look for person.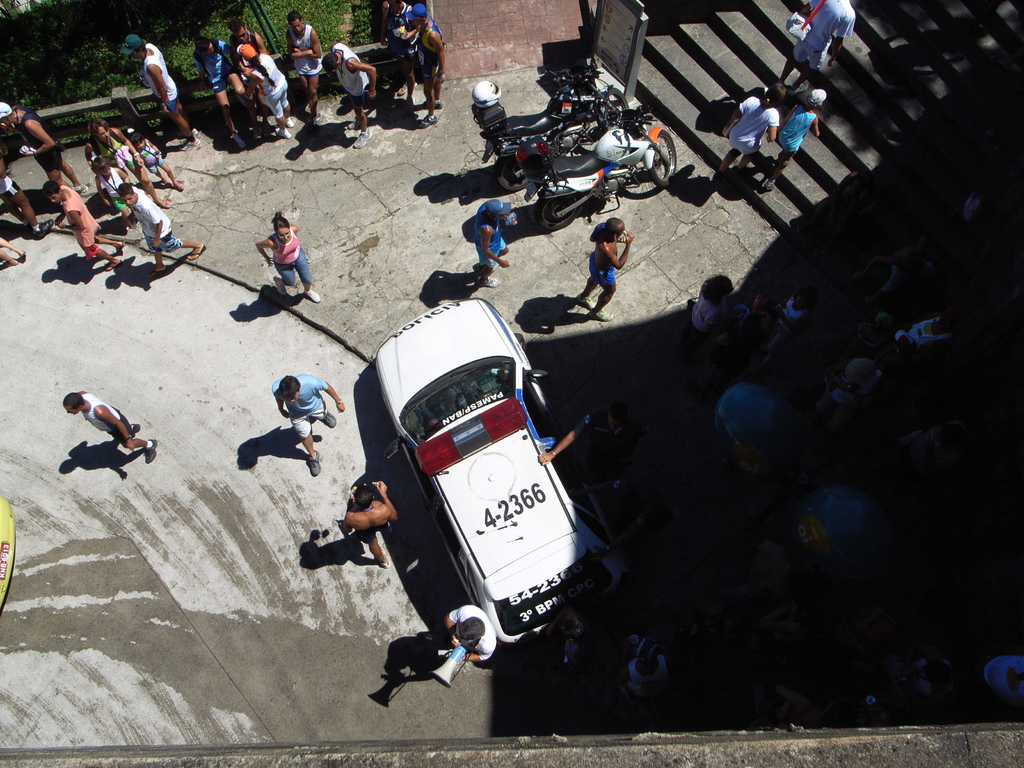
Found: (x1=446, y1=605, x2=501, y2=666).
